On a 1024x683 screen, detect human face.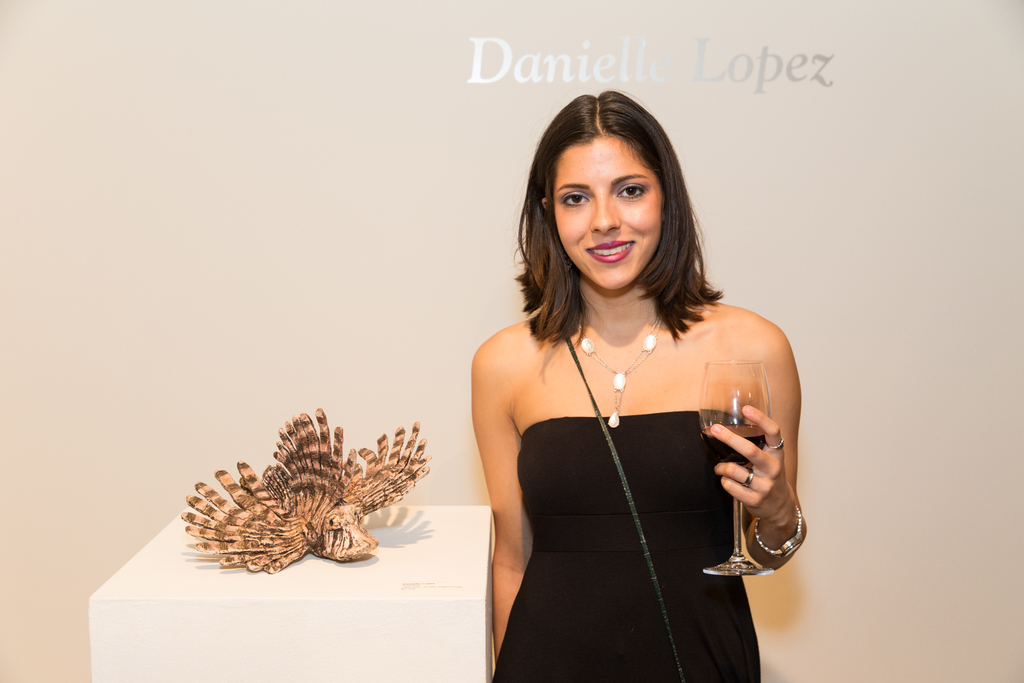
left=556, top=138, right=666, bottom=294.
